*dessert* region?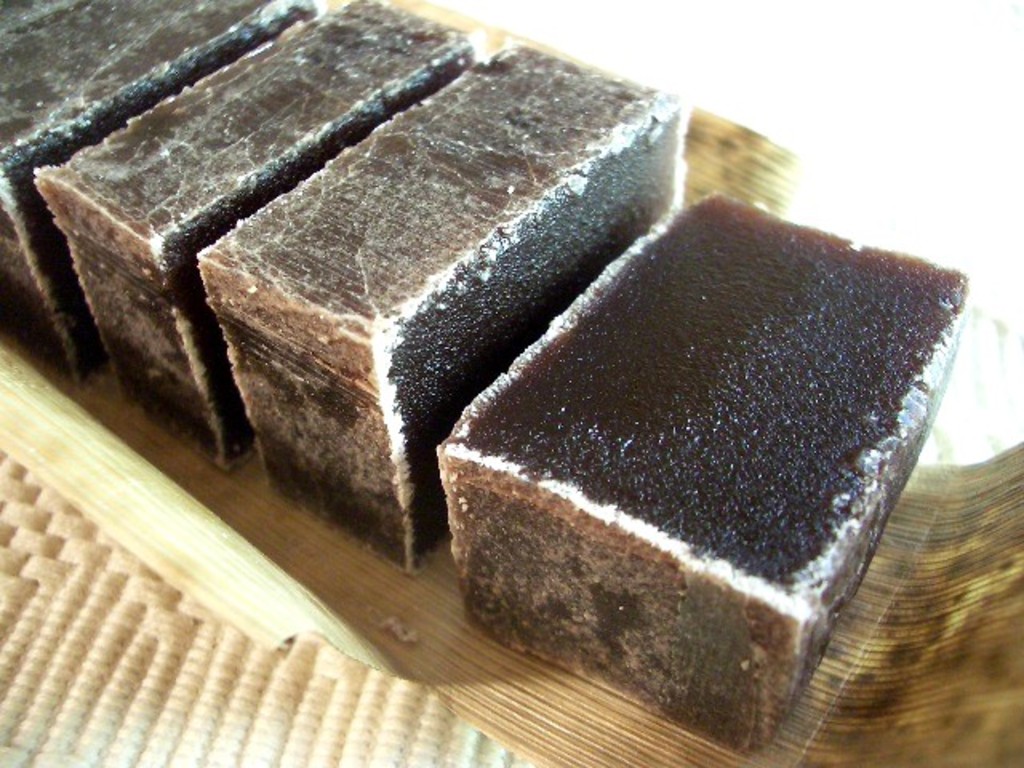
{"left": 387, "top": 179, "right": 957, "bottom": 750}
